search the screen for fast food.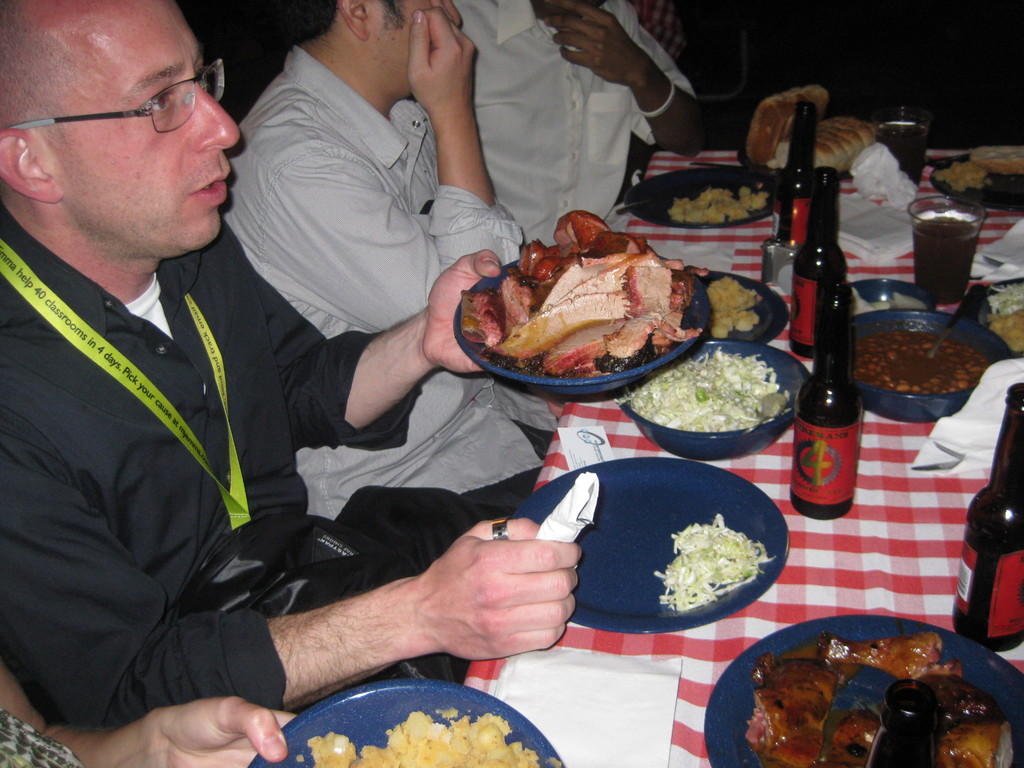
Found at locate(746, 84, 832, 158).
